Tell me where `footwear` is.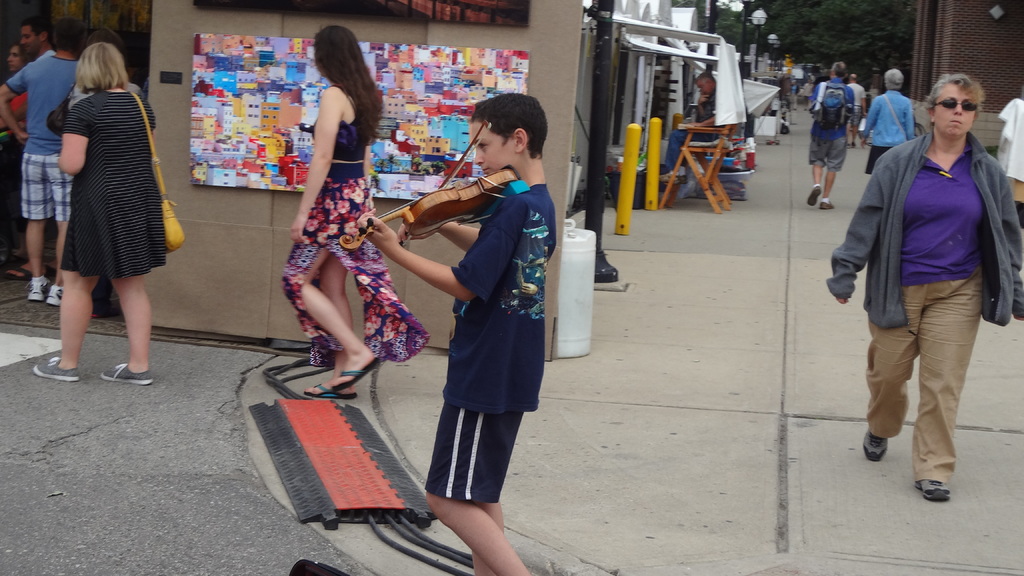
`footwear` is at <box>45,278,69,310</box>.
